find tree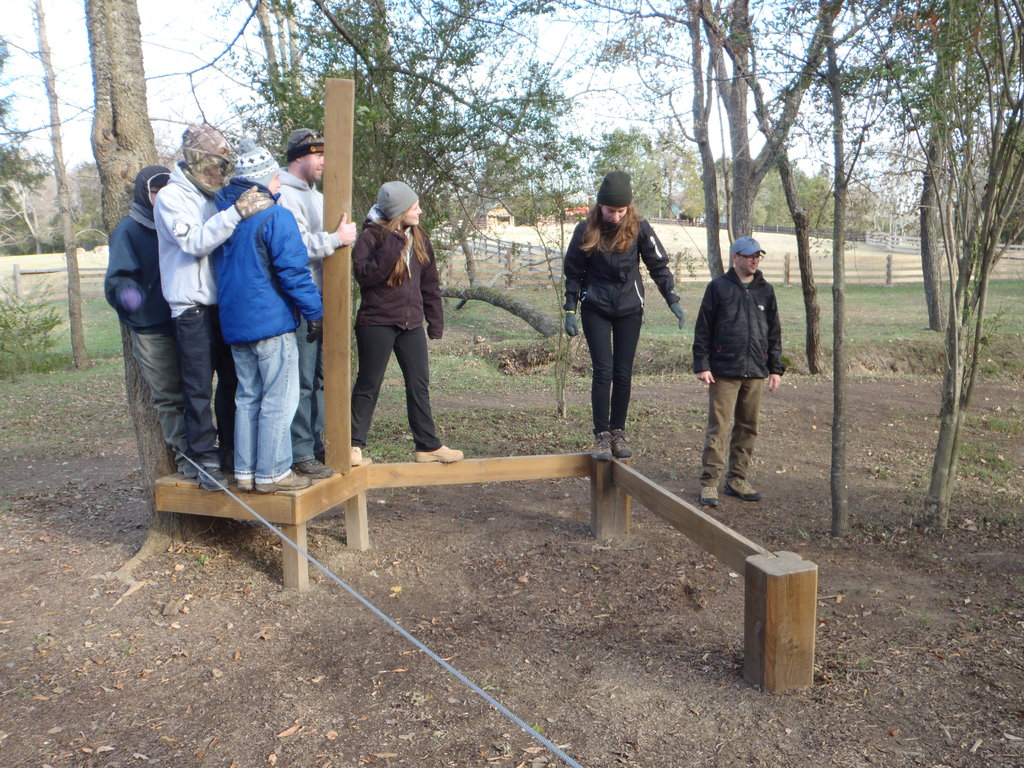
0,0,104,365
